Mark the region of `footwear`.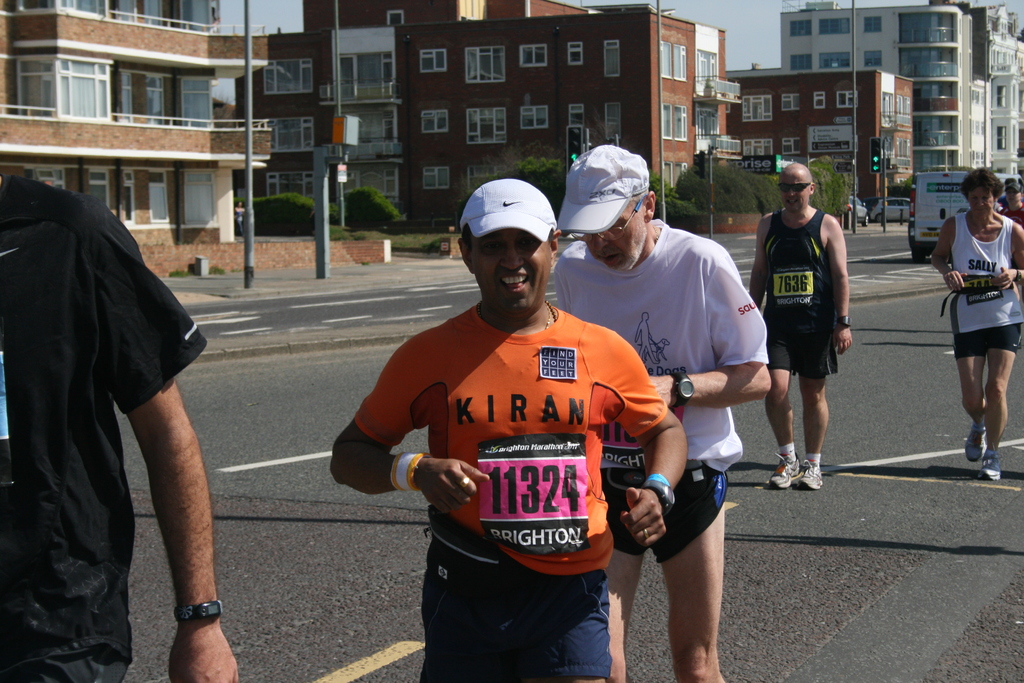
Region: x1=961, y1=417, x2=988, y2=463.
